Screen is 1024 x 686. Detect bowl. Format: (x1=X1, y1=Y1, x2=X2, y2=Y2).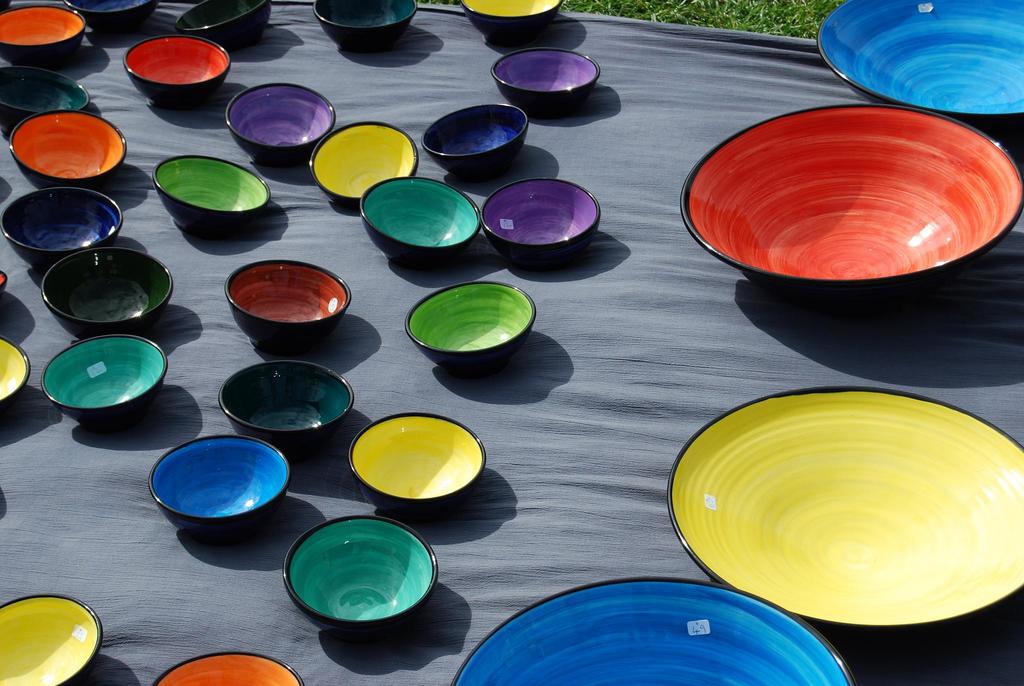
(x1=668, y1=384, x2=1023, y2=626).
